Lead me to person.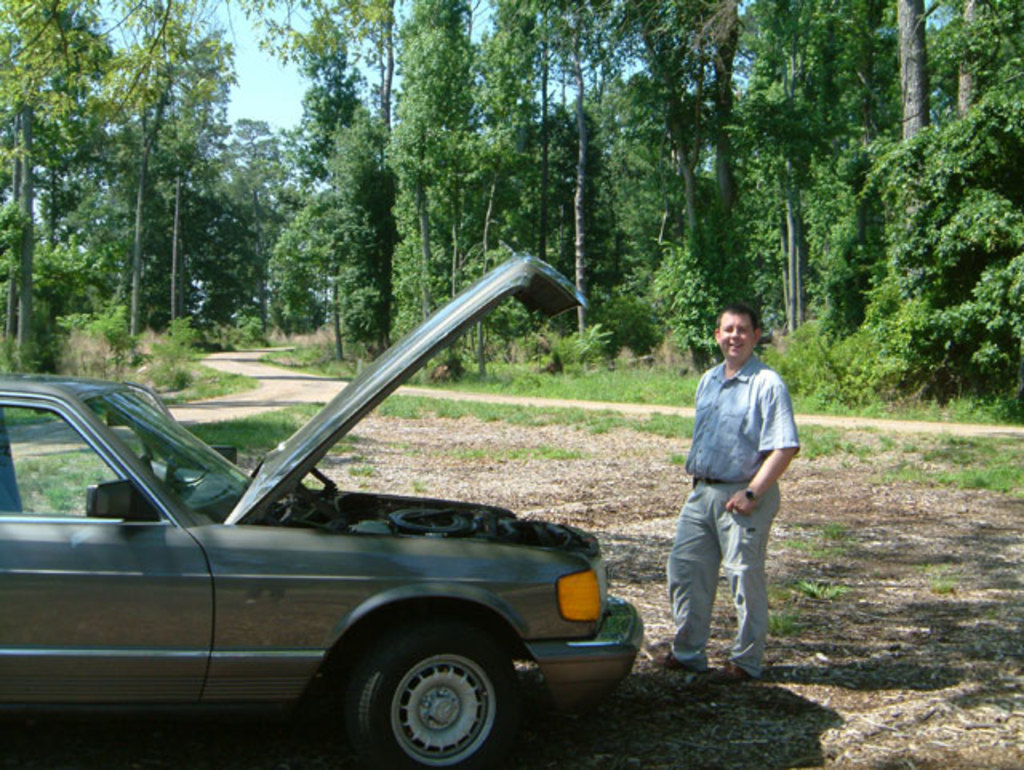
Lead to 664, 306, 790, 695.
